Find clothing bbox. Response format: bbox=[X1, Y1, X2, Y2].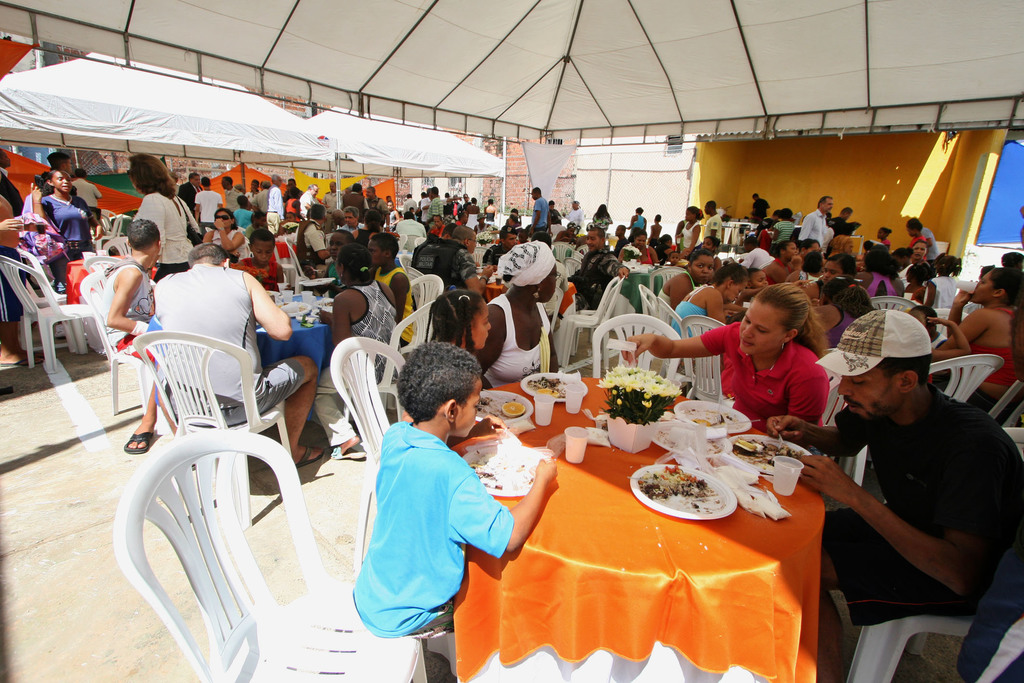
bbox=[220, 184, 248, 214].
